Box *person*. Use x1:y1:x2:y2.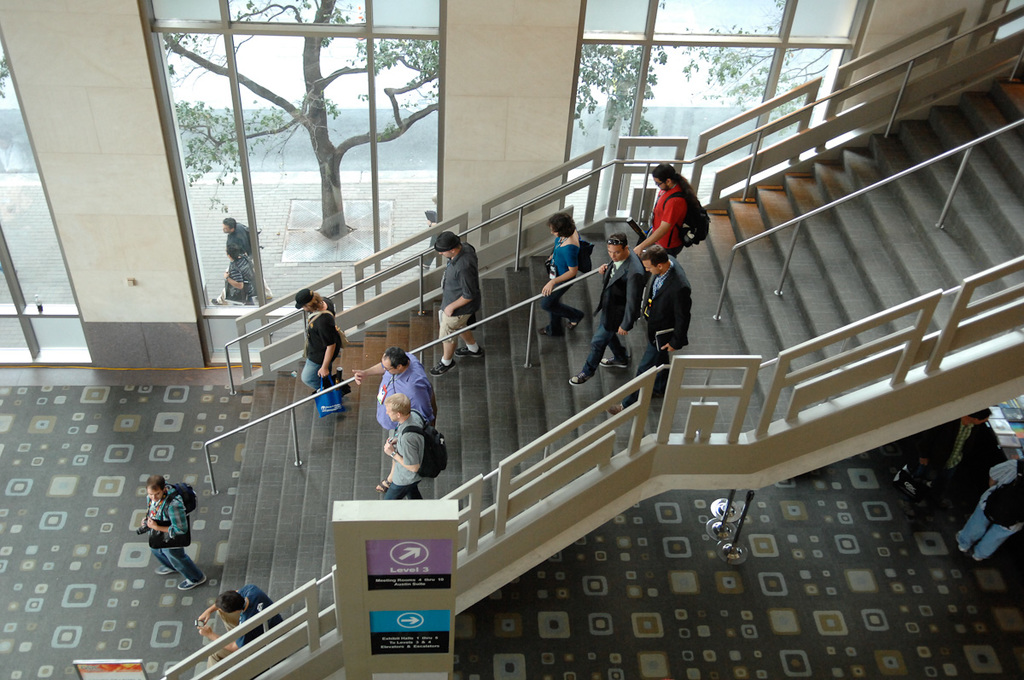
215:254:254:305.
